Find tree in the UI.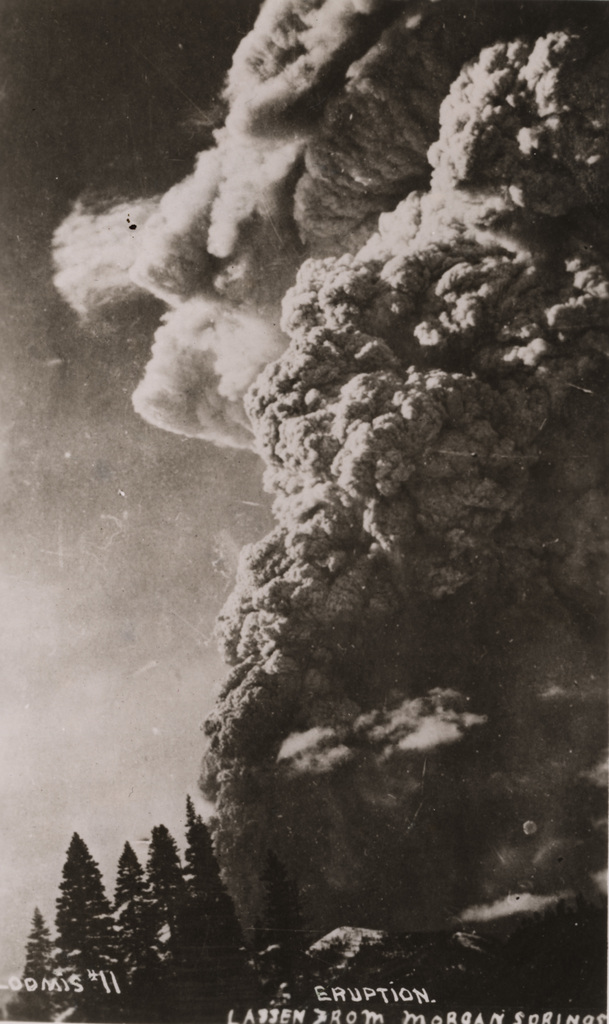
UI element at bbox(59, 833, 109, 990).
